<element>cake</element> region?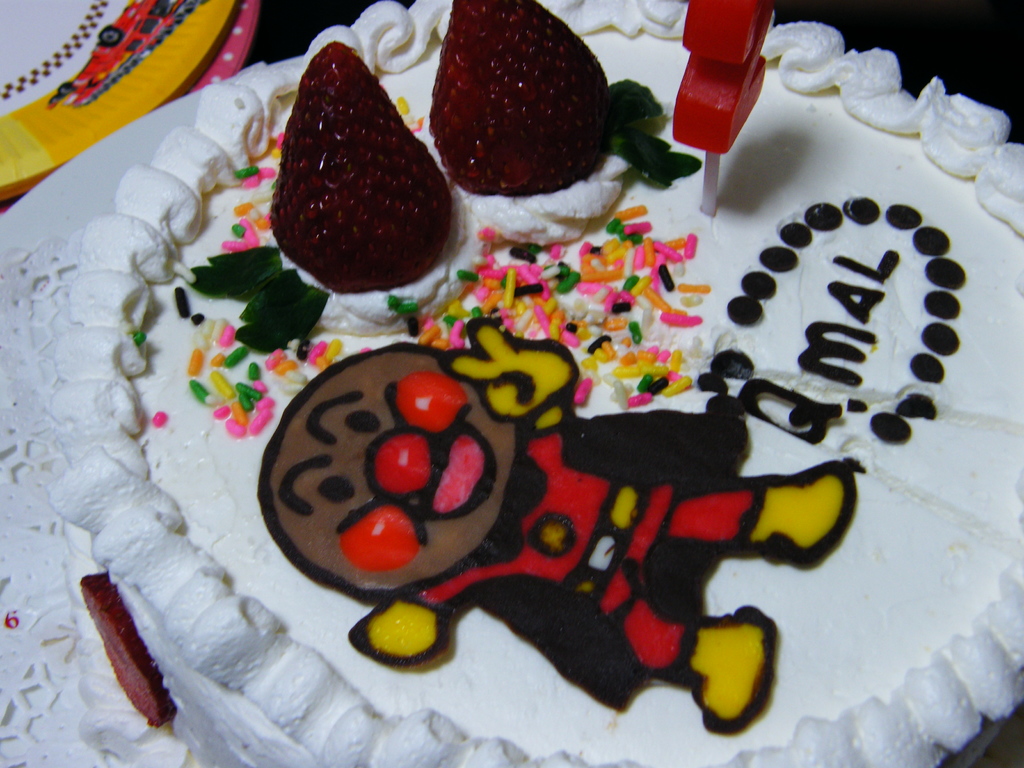
[44, 0, 1023, 767]
